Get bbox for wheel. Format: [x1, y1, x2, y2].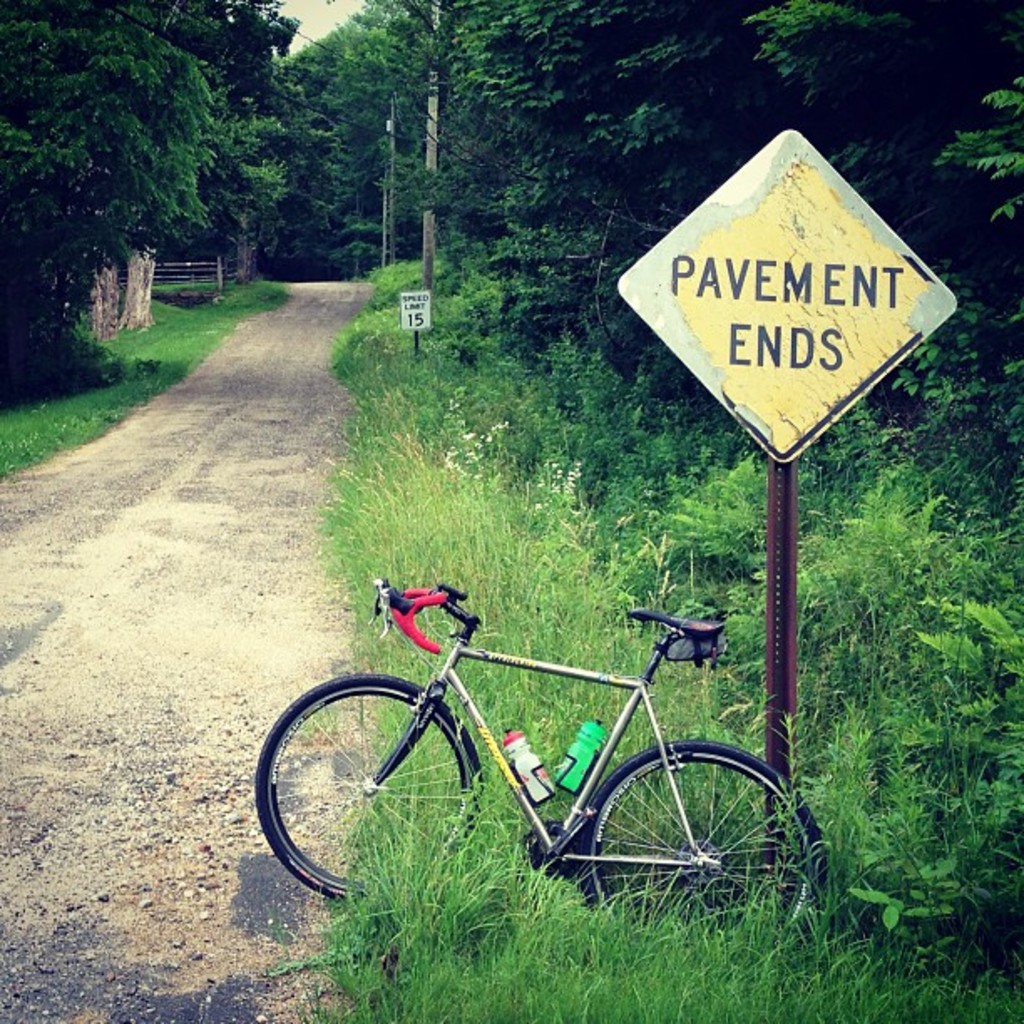
[574, 740, 827, 929].
